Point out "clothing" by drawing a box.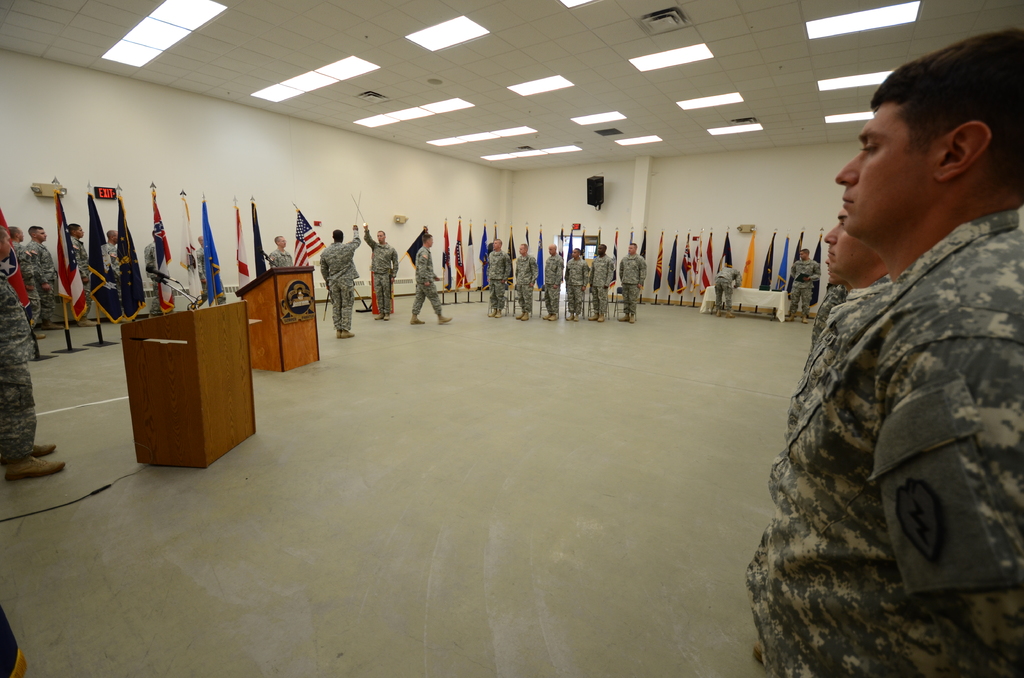
(268, 246, 295, 268).
